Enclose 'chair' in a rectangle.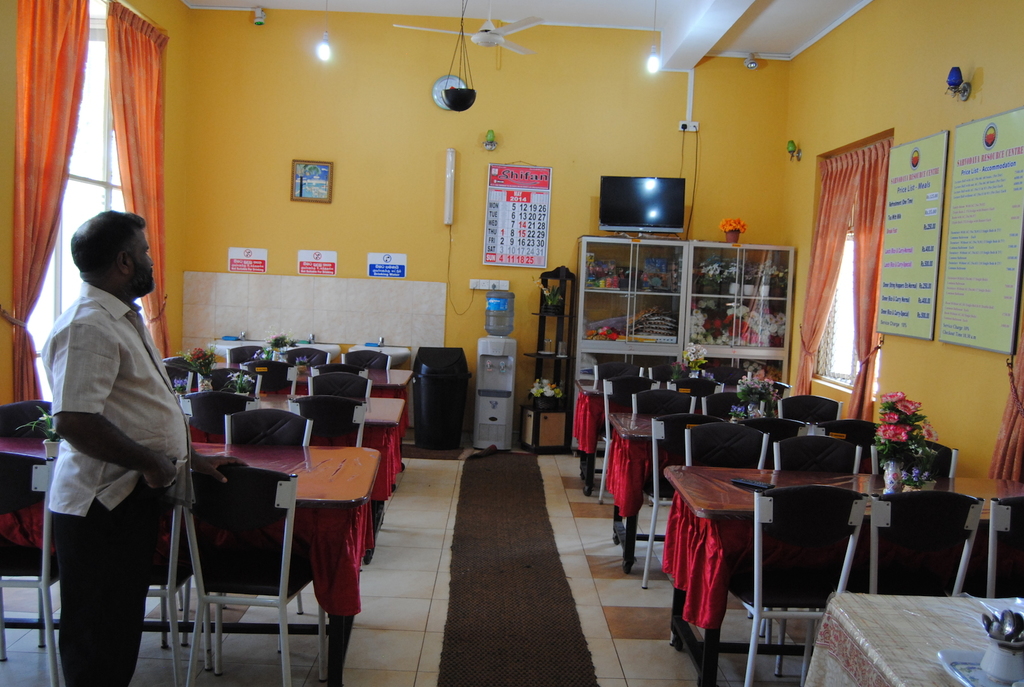
221 406 315 649.
